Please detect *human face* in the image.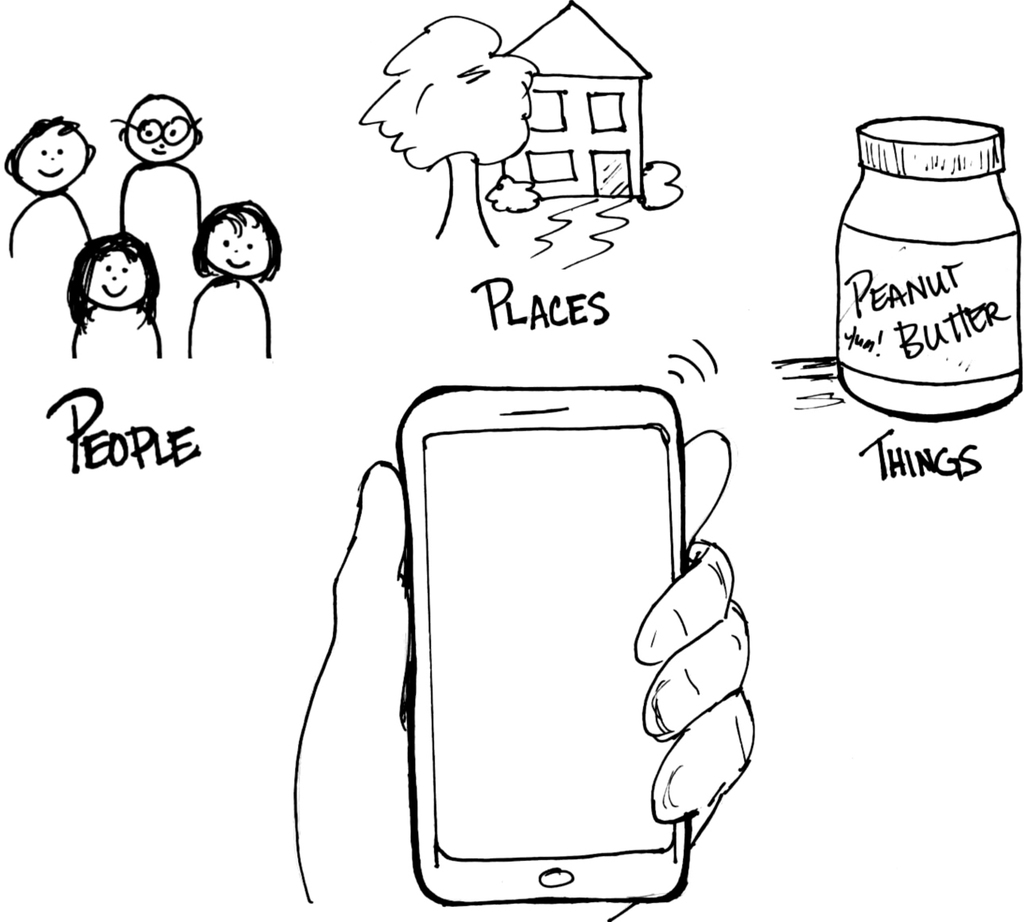
83, 250, 141, 303.
